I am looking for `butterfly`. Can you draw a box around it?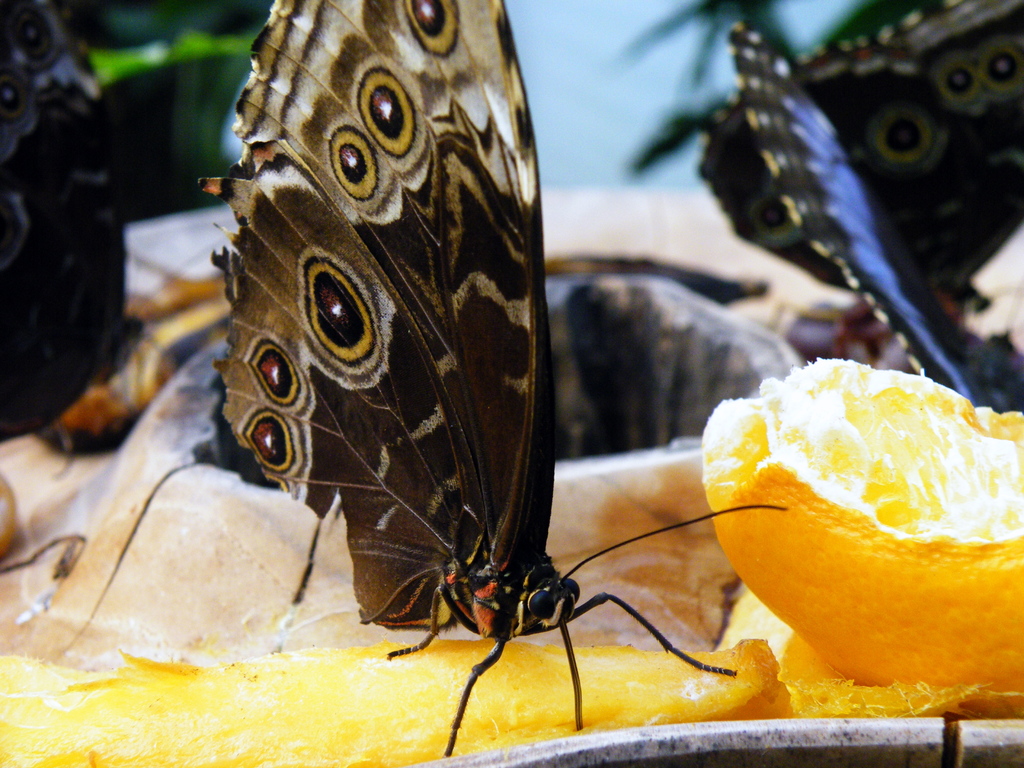
Sure, the bounding box is select_region(140, 33, 854, 767).
